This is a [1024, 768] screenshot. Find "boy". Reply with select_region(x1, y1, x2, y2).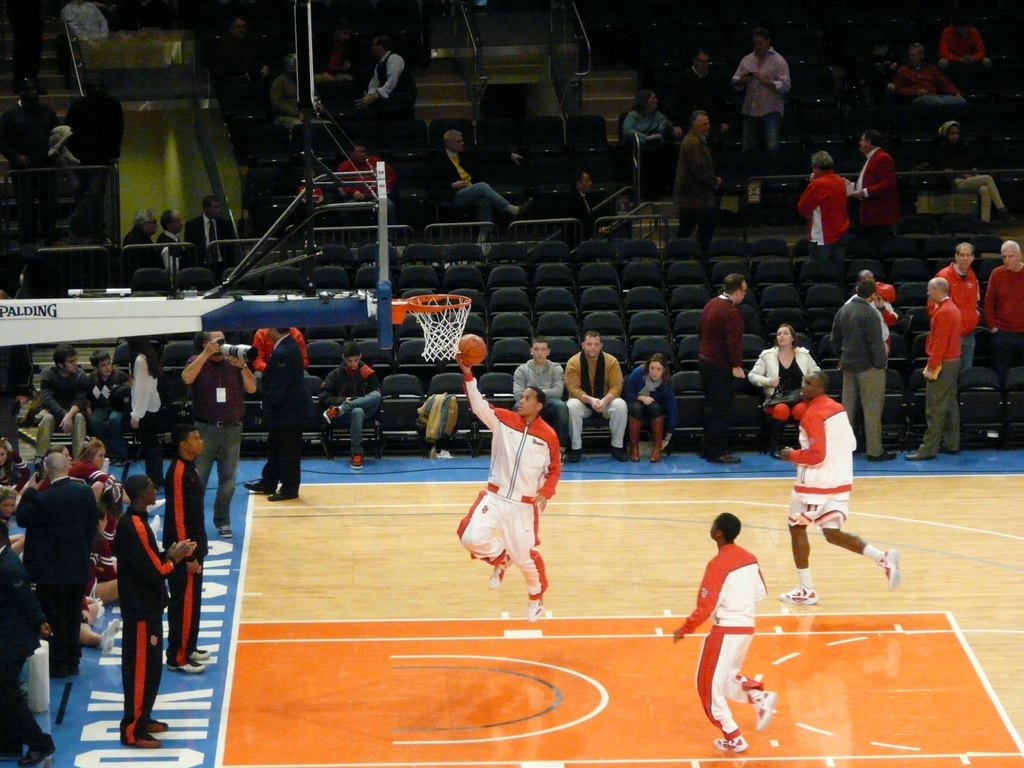
select_region(673, 509, 780, 758).
